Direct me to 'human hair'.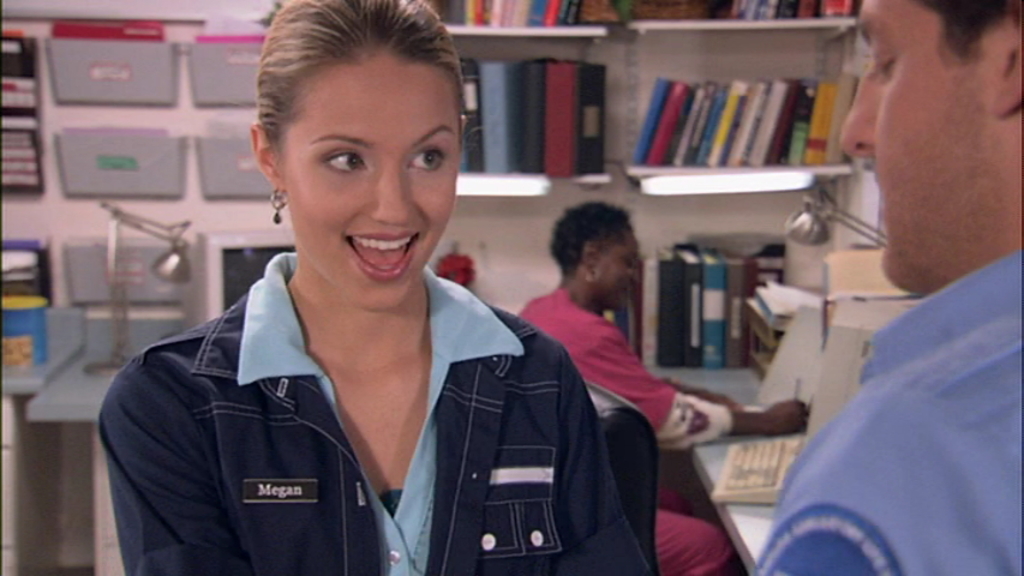
Direction: {"left": 547, "top": 200, "right": 635, "bottom": 286}.
